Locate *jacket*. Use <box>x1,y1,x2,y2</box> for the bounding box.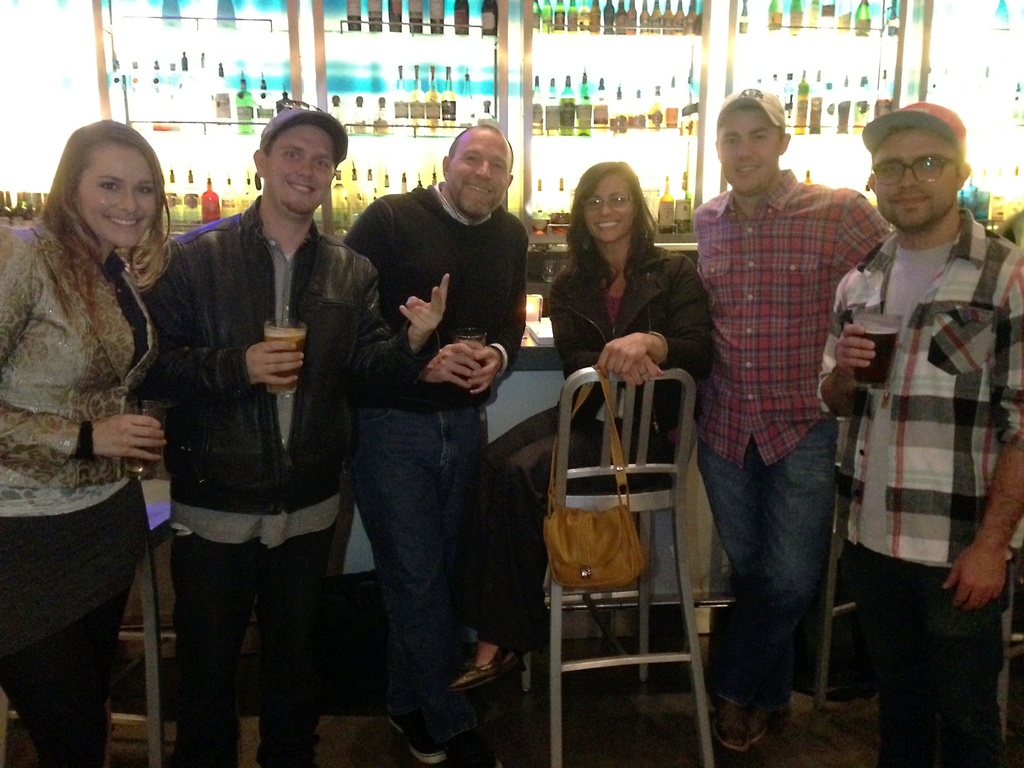
<box>0,210,161,524</box>.
